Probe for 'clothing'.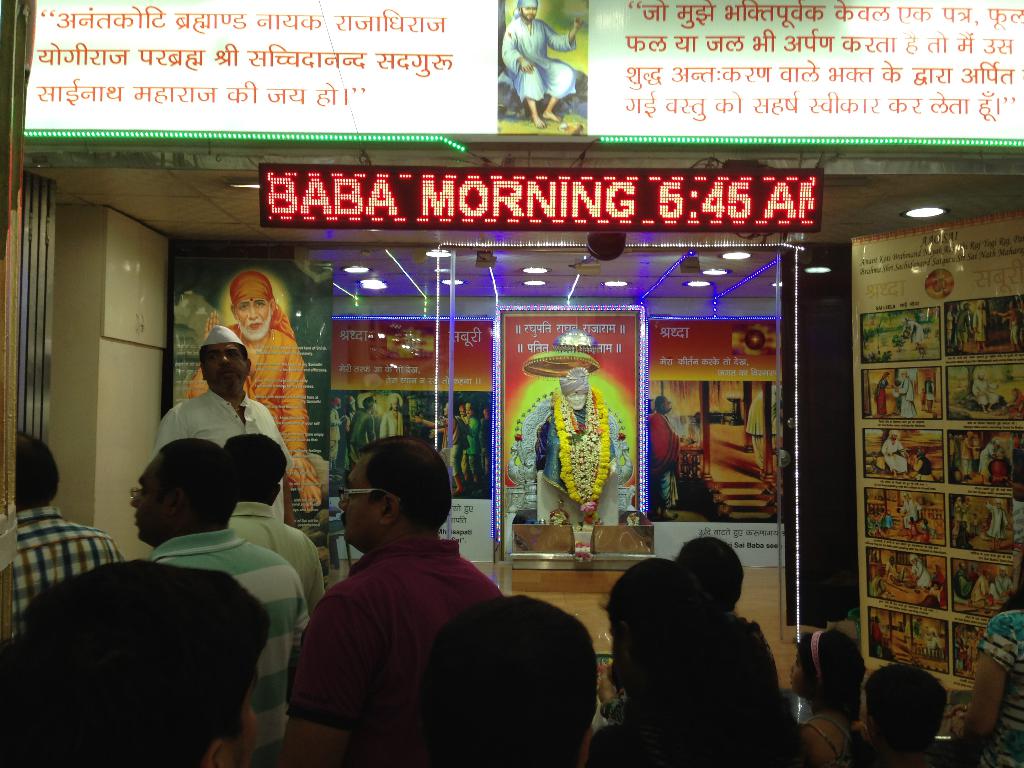
Probe result: box(186, 323, 321, 518).
